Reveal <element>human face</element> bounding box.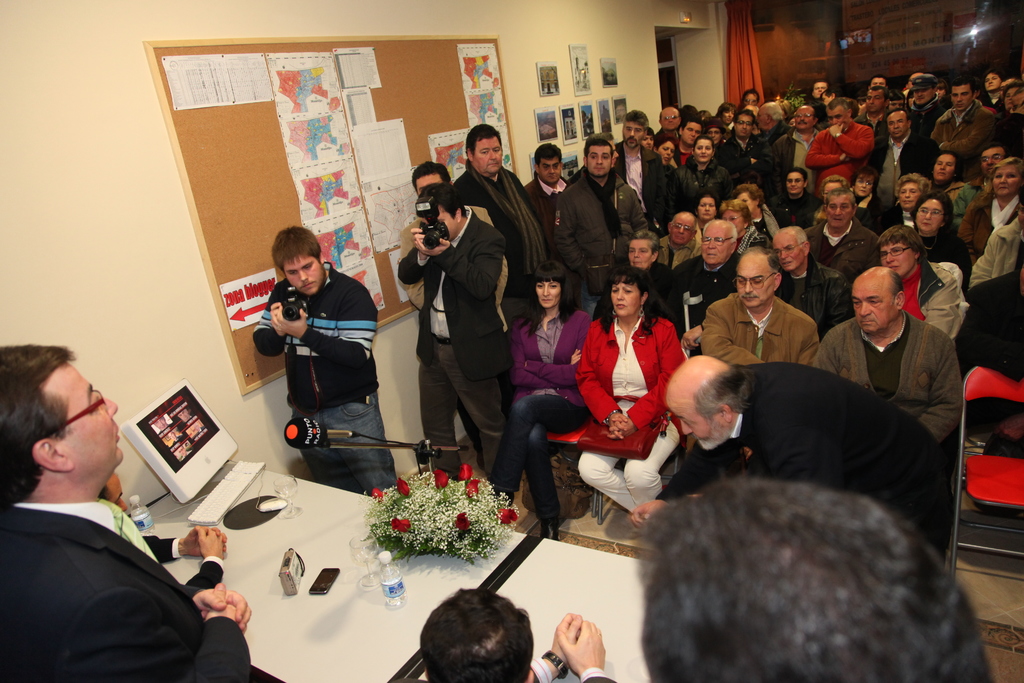
Revealed: pyautogui.locateOnScreen(952, 85, 970, 111).
